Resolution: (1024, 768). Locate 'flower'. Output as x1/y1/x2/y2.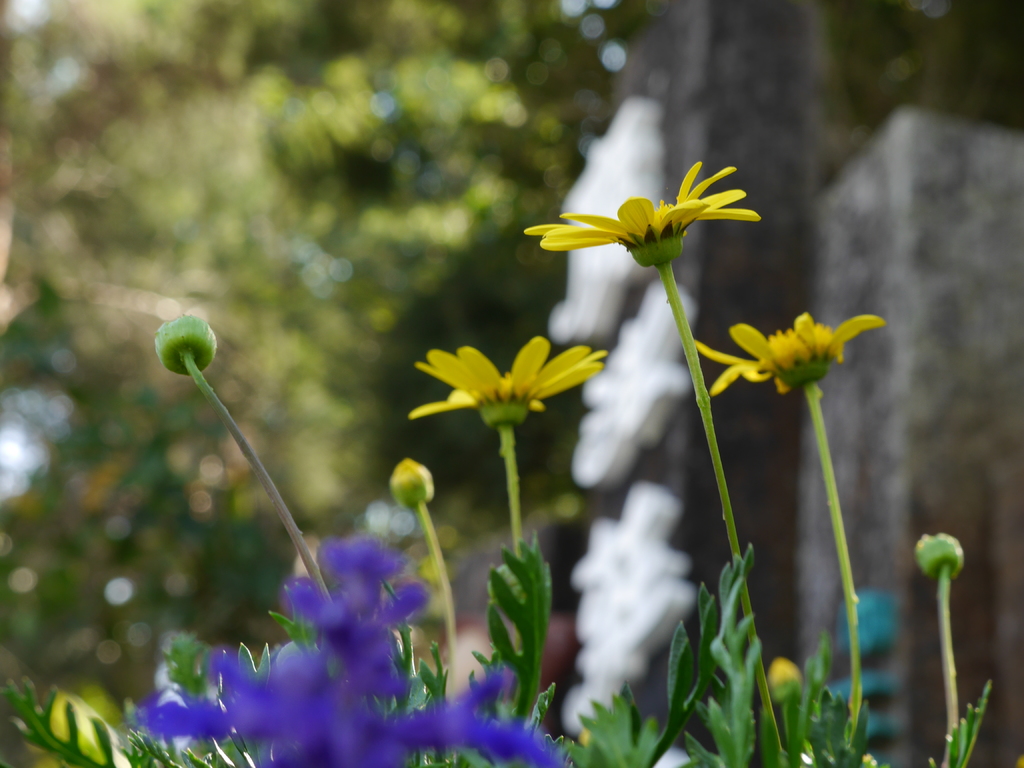
733/299/878/396.
